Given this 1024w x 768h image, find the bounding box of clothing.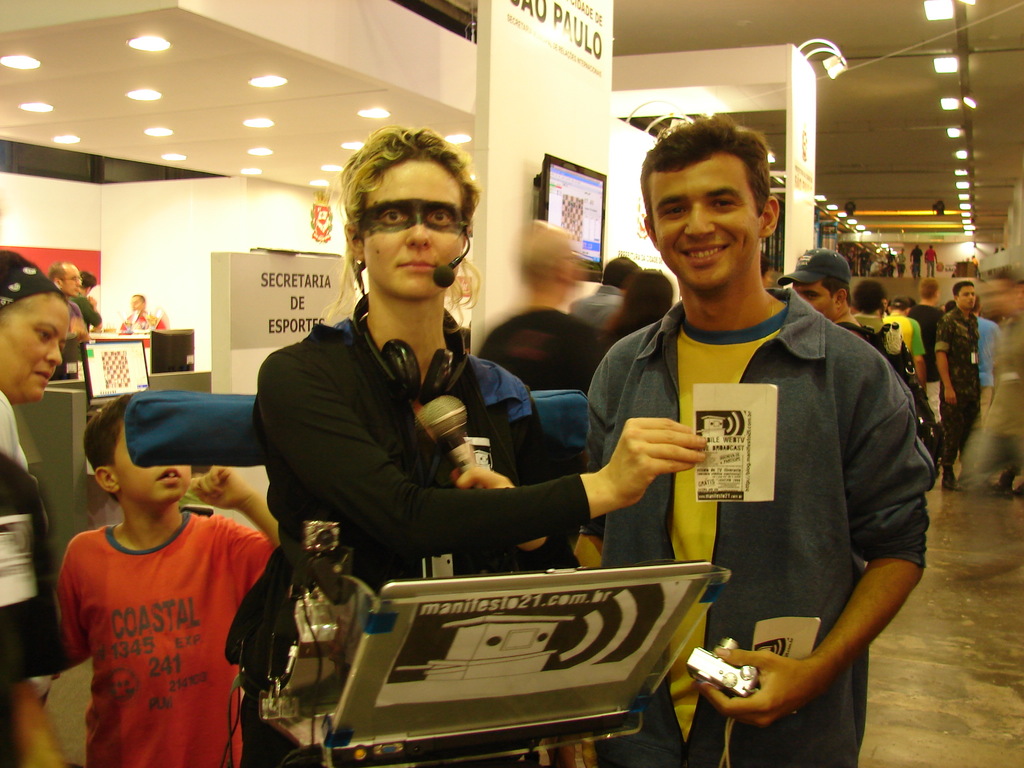
{"x1": 923, "y1": 244, "x2": 938, "y2": 278}.
